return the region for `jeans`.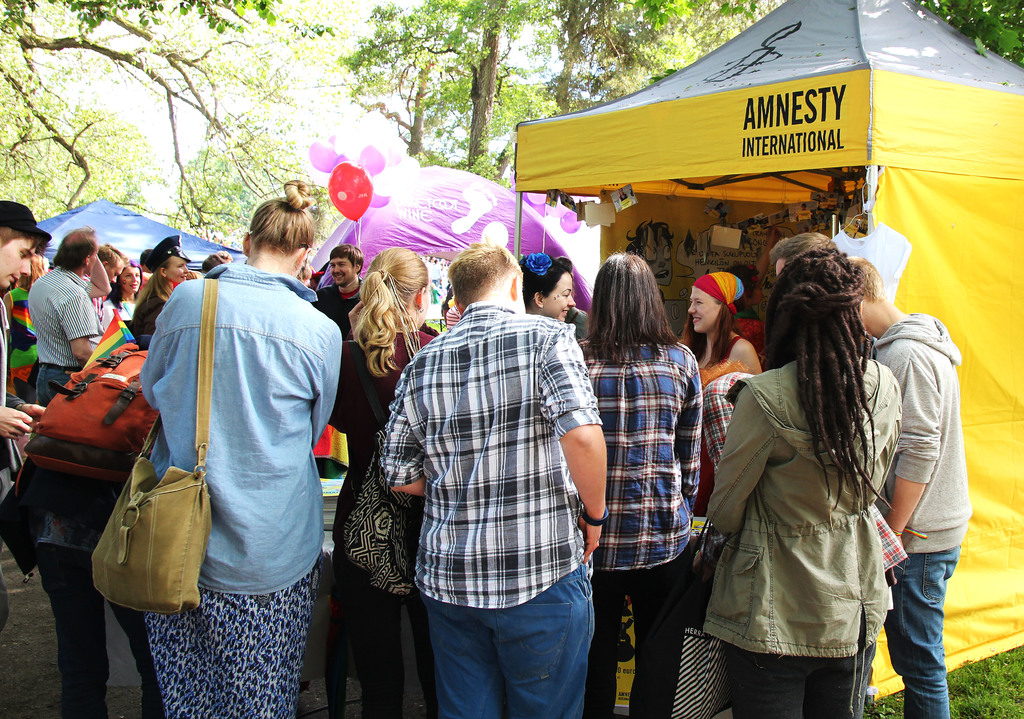
{"x1": 879, "y1": 536, "x2": 959, "y2": 718}.
